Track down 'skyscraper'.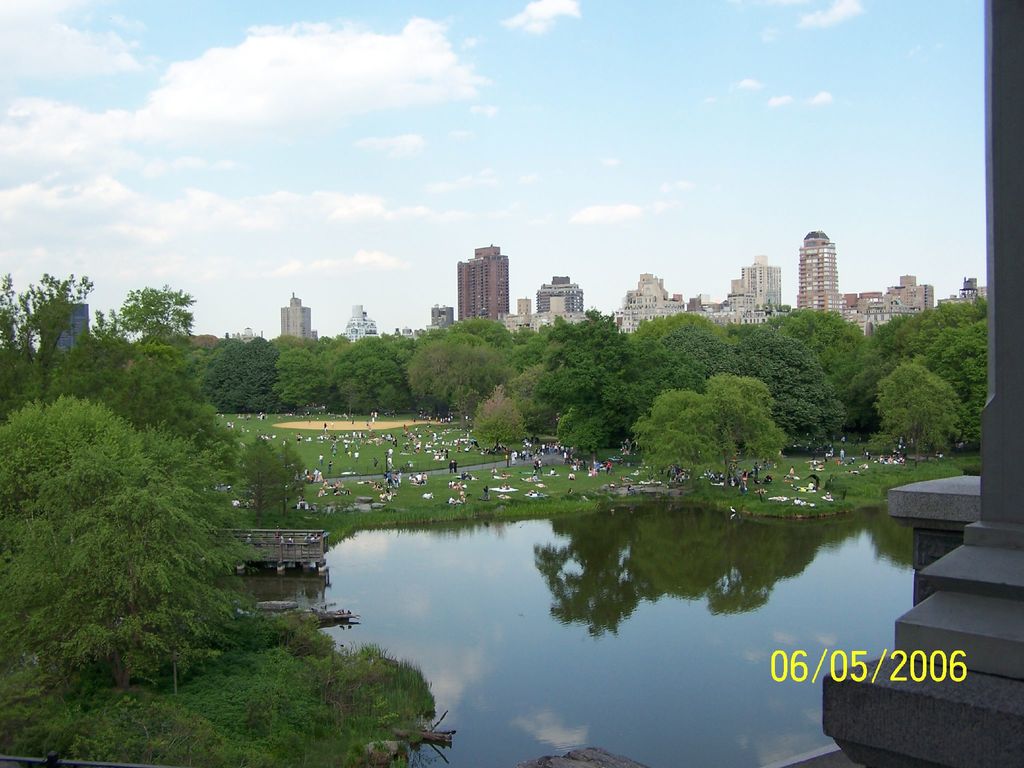
Tracked to (left=341, top=303, right=380, bottom=345).
